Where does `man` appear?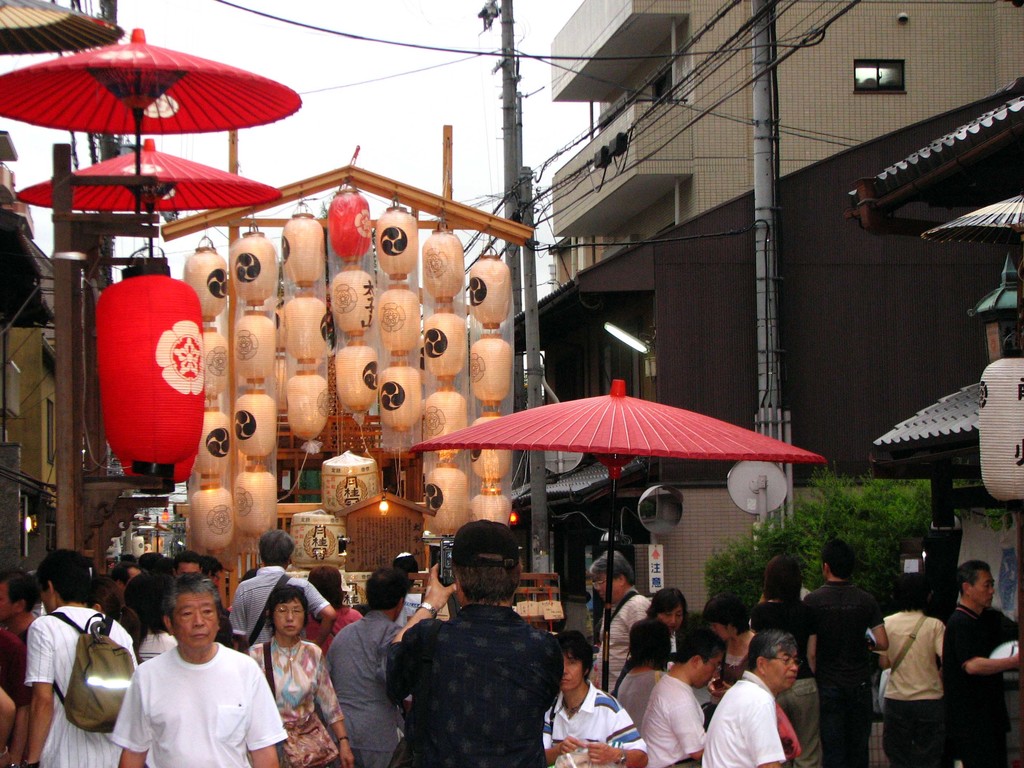
Appears at detection(637, 622, 726, 767).
